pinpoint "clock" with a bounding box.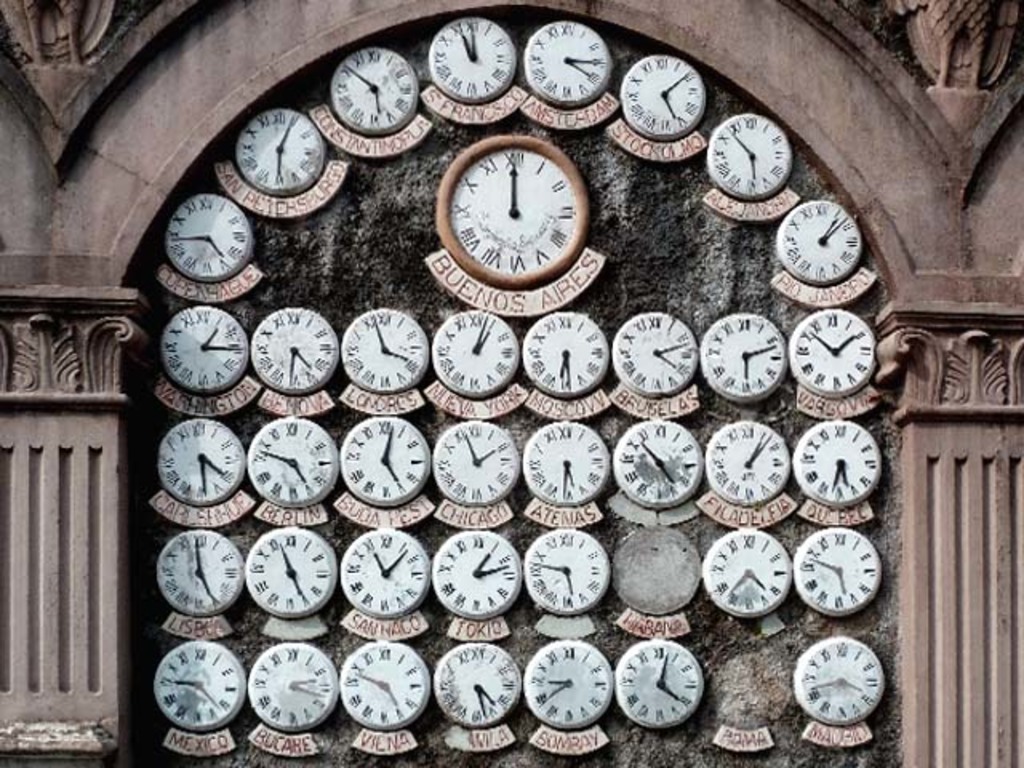
234, 109, 326, 192.
